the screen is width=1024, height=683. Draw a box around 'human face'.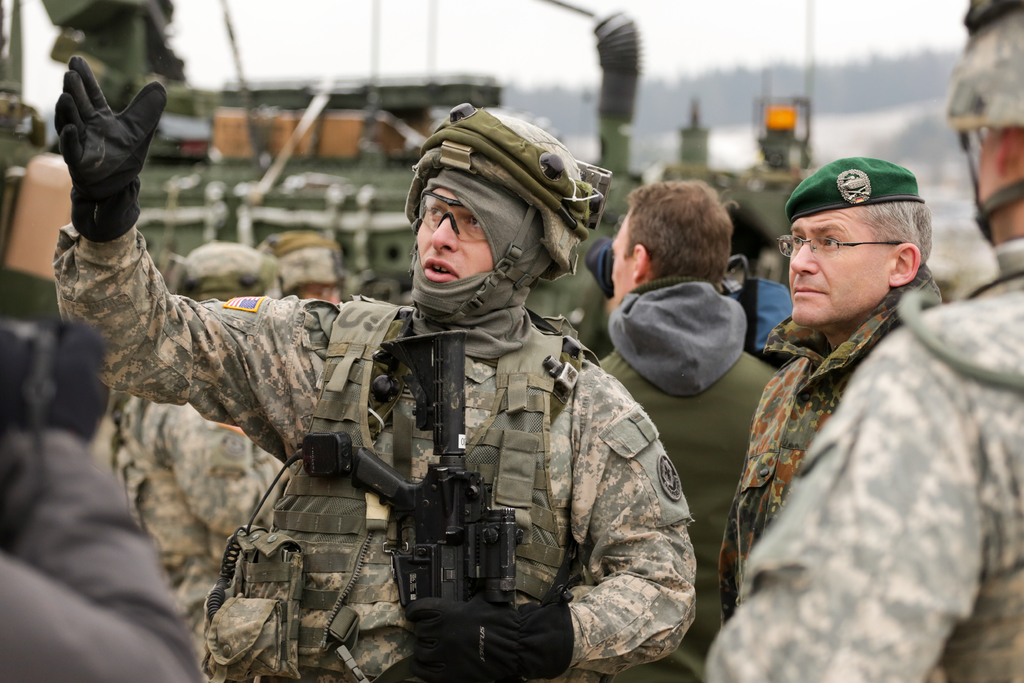
select_region(612, 217, 631, 300).
